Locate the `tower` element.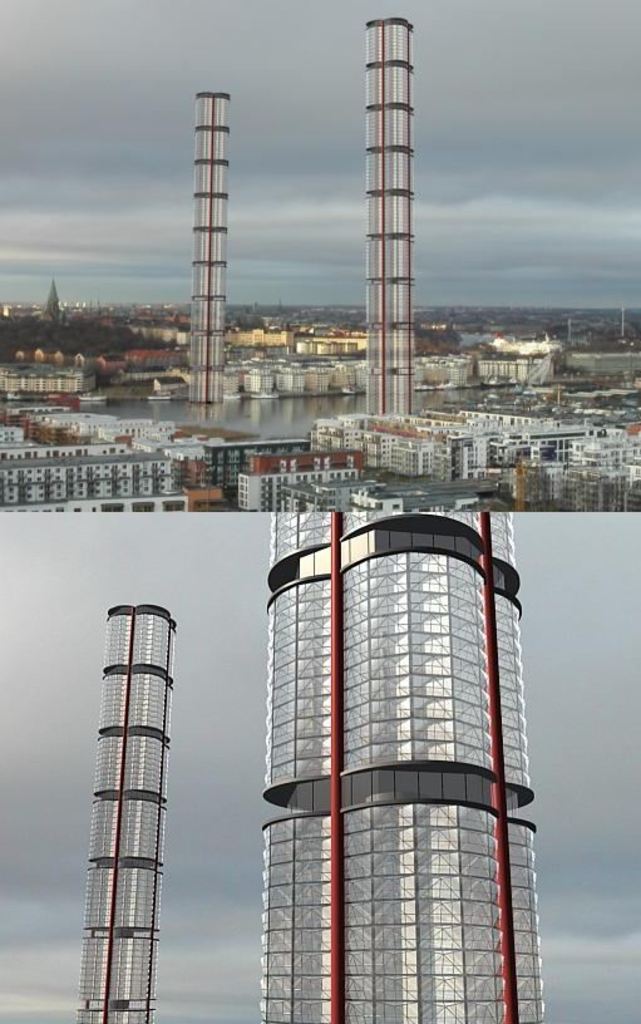
Element bbox: x1=266, y1=512, x2=547, y2=1023.
